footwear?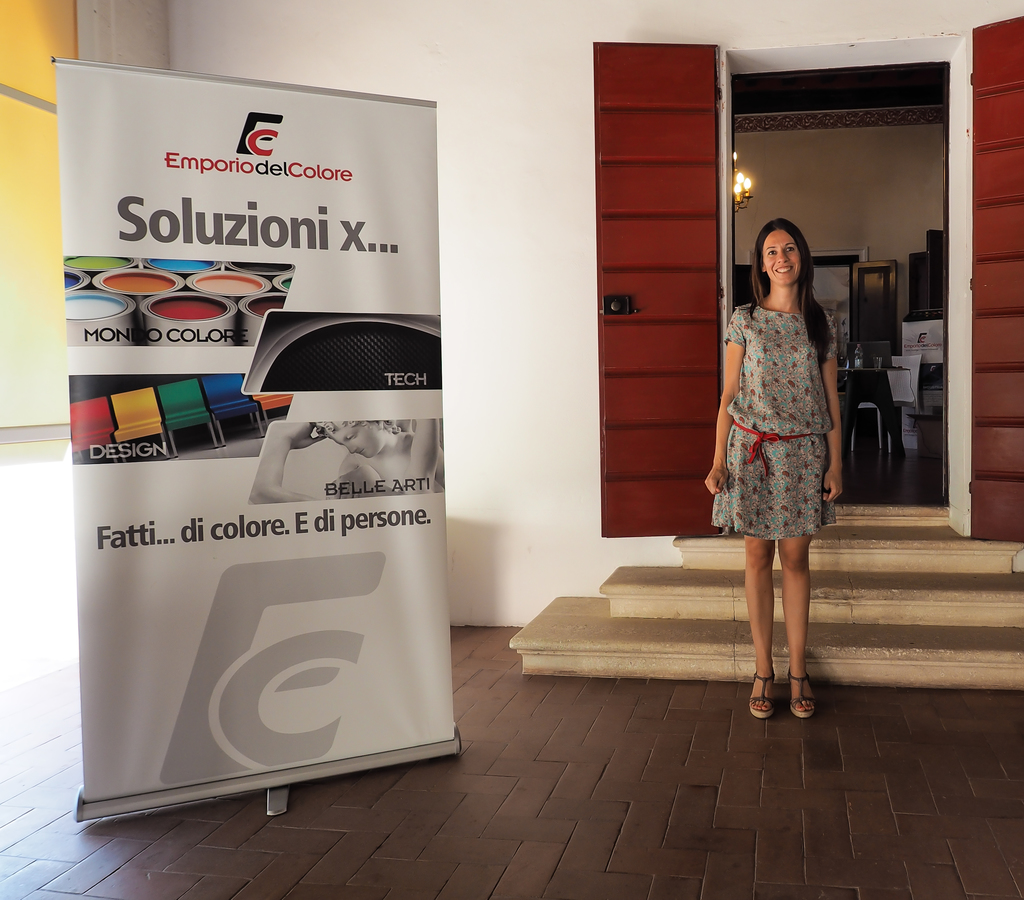
rect(783, 672, 818, 721)
